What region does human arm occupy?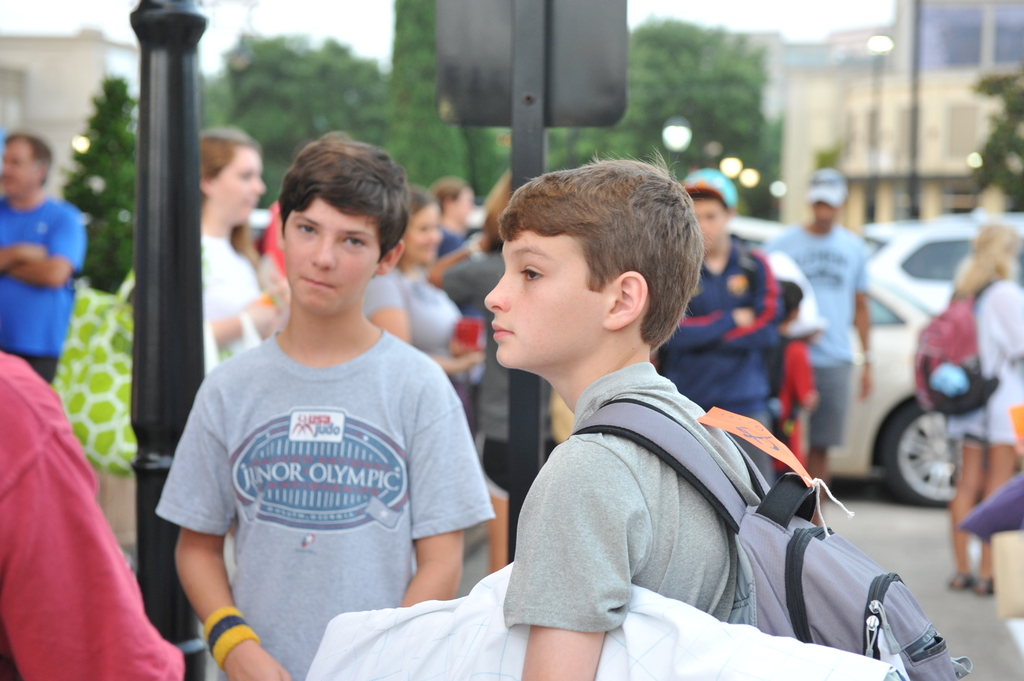
detection(196, 294, 275, 351).
